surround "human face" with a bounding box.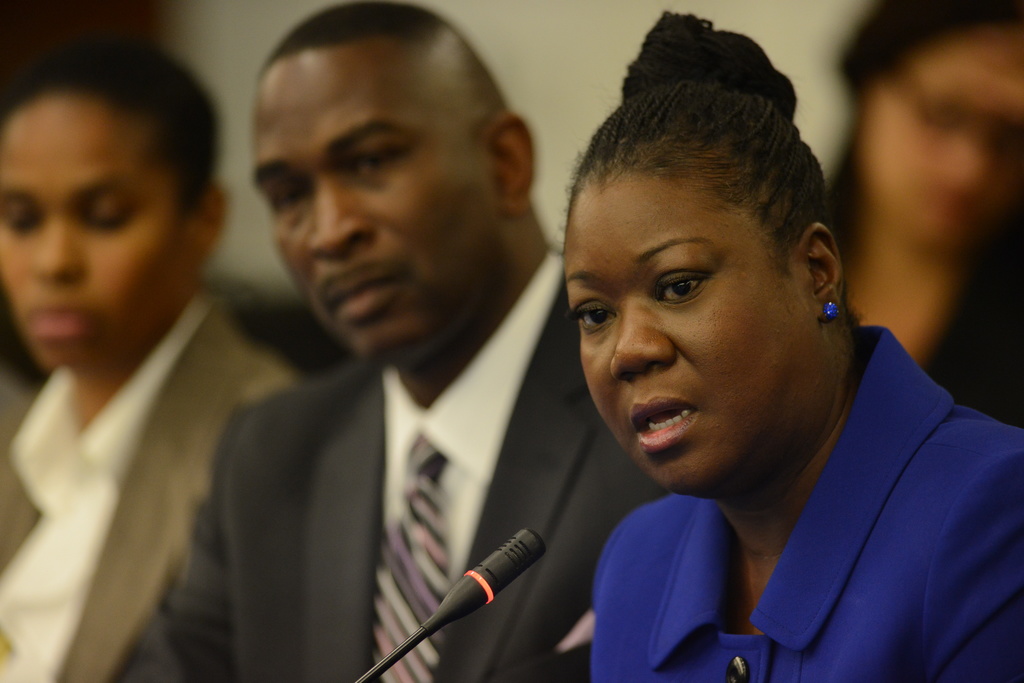
box=[0, 92, 182, 361].
